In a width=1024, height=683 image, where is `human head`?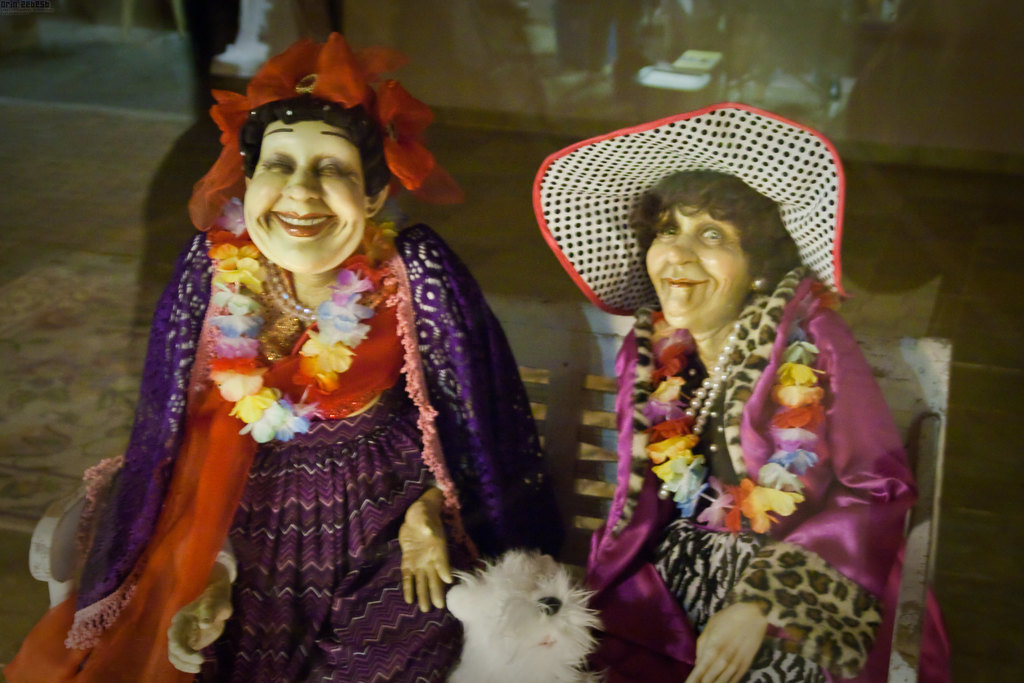
box=[212, 84, 388, 253].
